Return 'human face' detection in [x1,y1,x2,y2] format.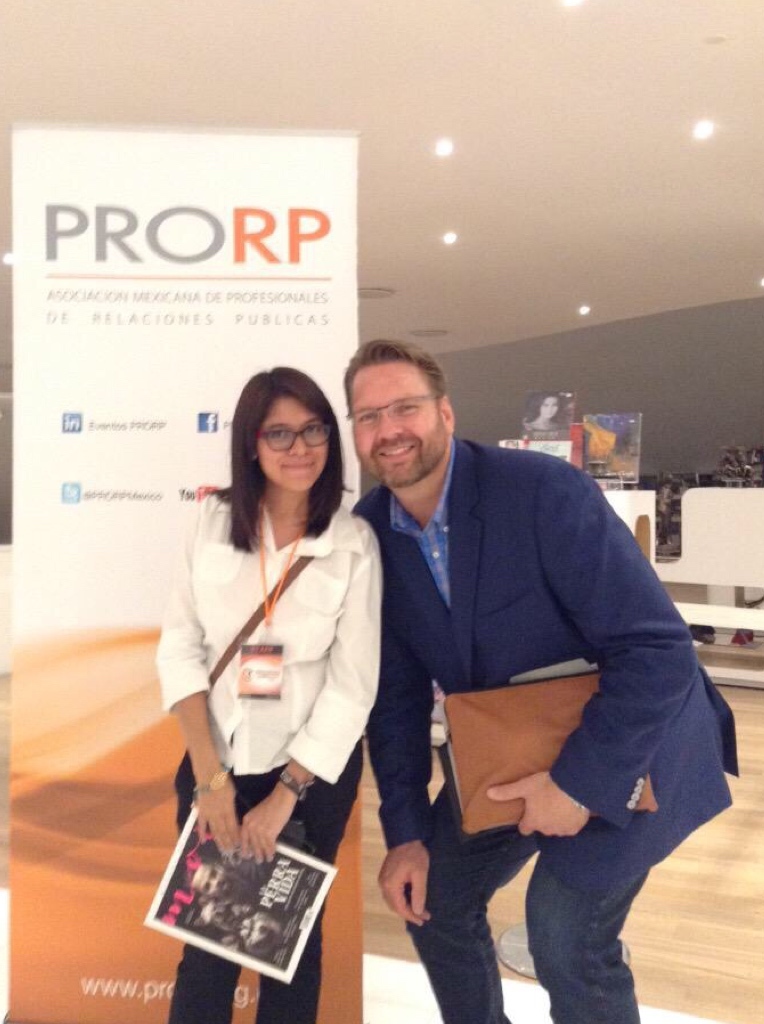
[257,392,330,495].
